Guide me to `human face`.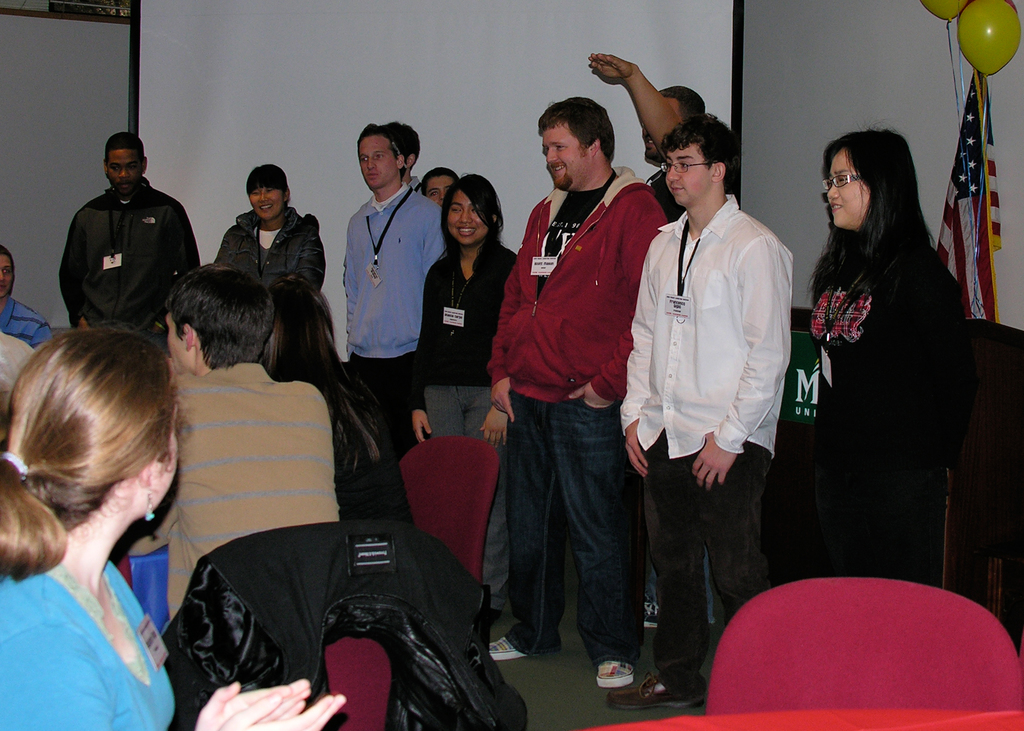
Guidance: box=[165, 310, 186, 376].
